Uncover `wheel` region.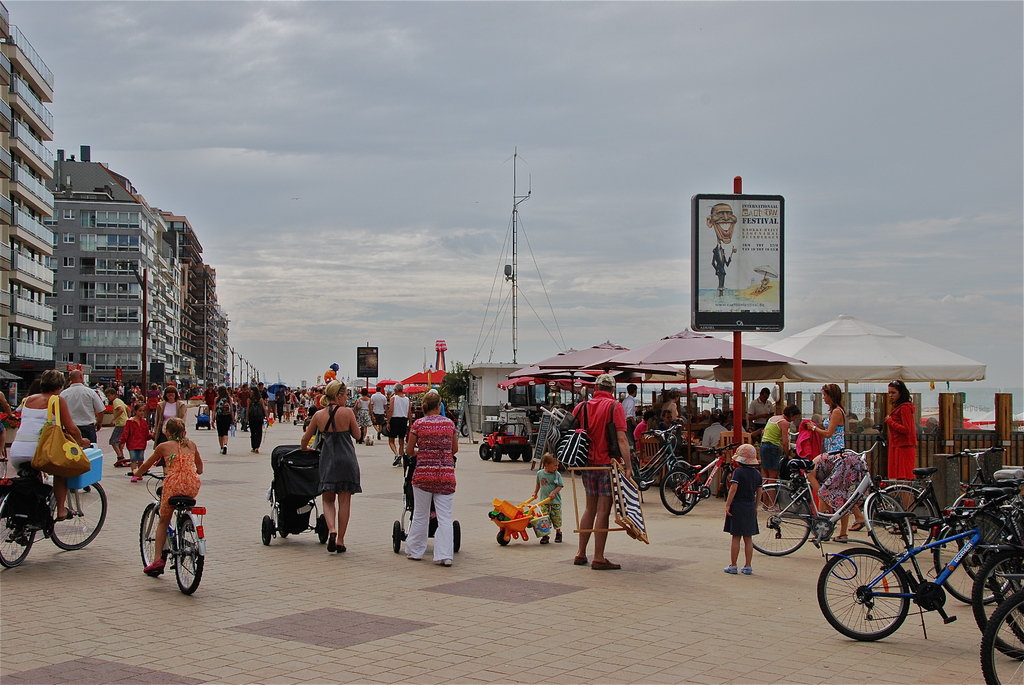
Uncovered: 860/494/913/561.
